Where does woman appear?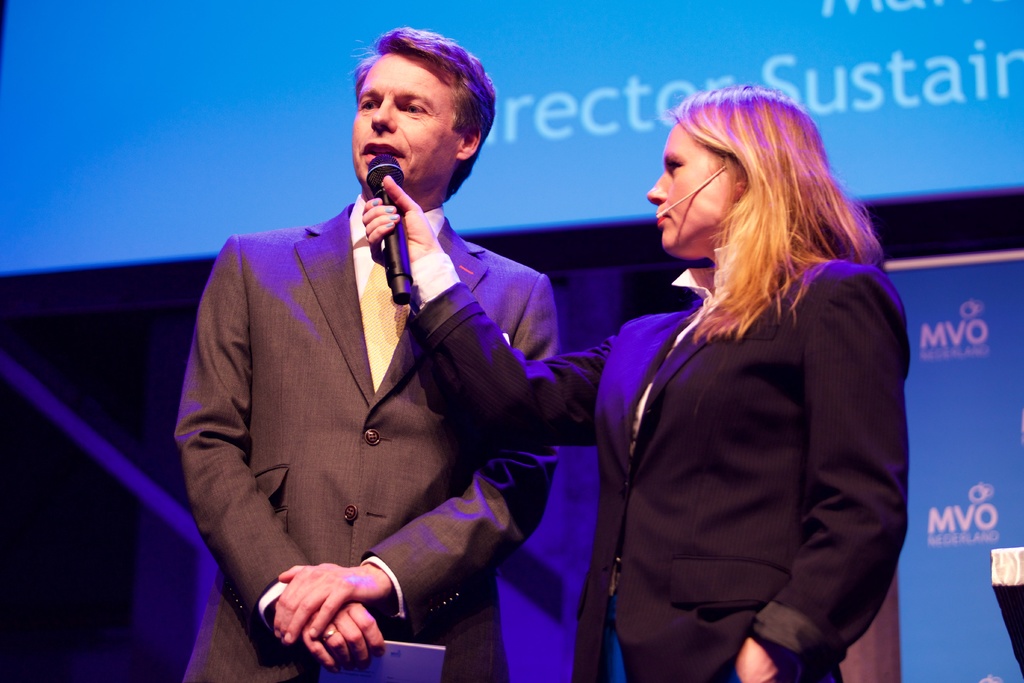
Appears at [360,83,915,682].
